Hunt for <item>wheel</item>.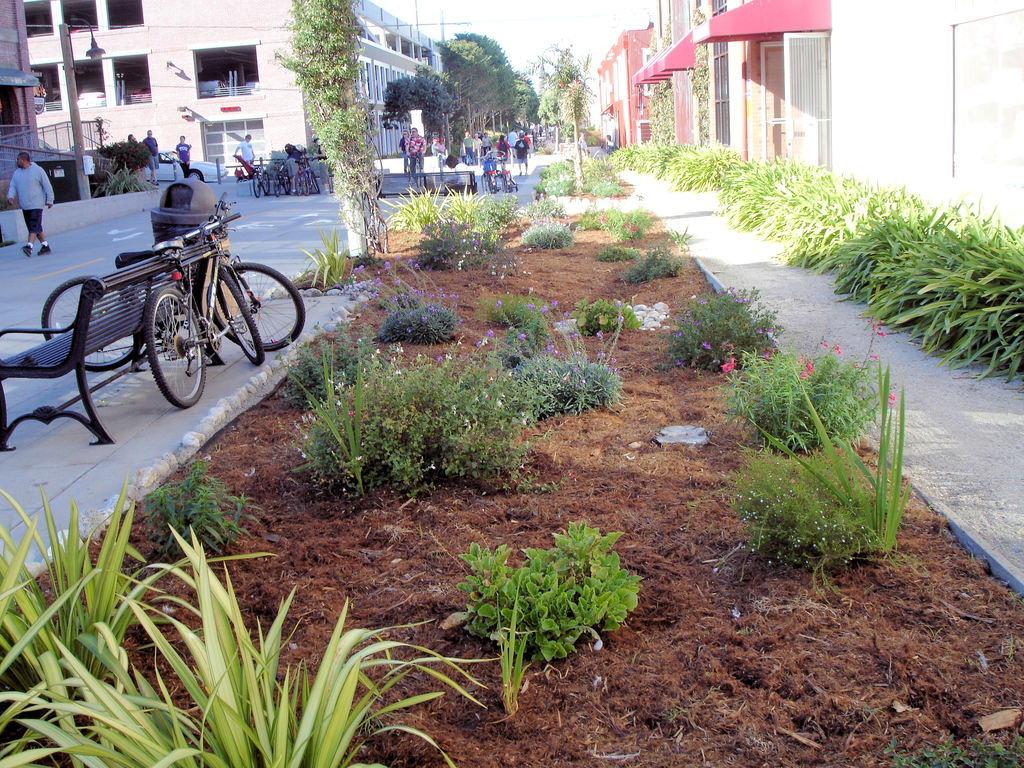
Hunted down at <region>241, 177, 248, 182</region>.
